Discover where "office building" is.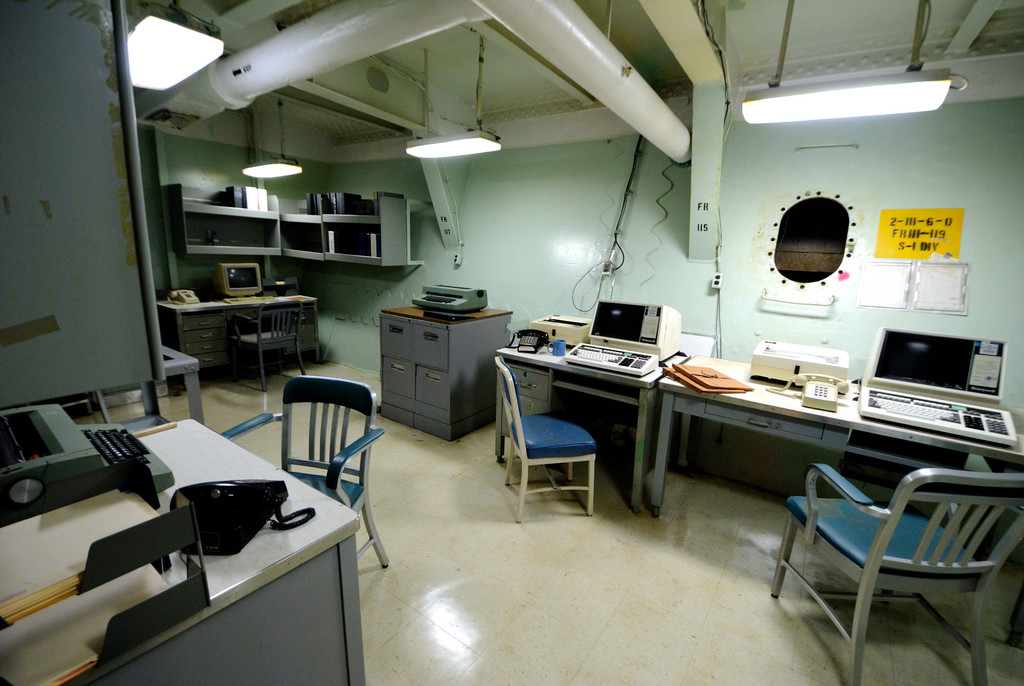
Discovered at crop(67, 0, 934, 665).
